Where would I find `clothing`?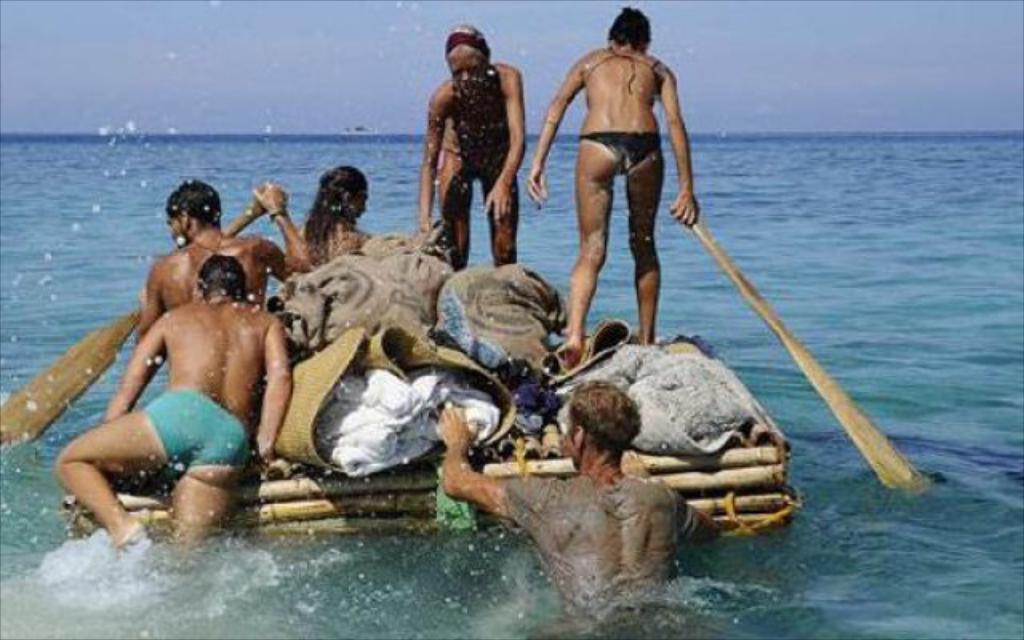
At left=582, top=131, right=662, bottom=171.
